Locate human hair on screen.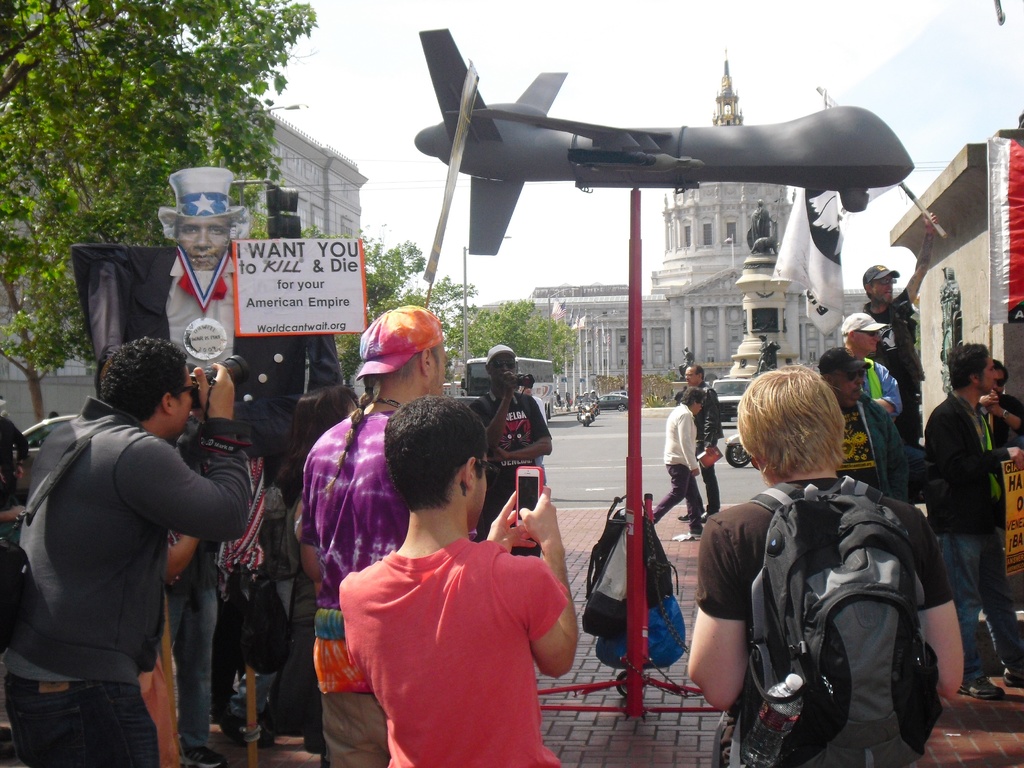
On screen at 93/337/188/425.
